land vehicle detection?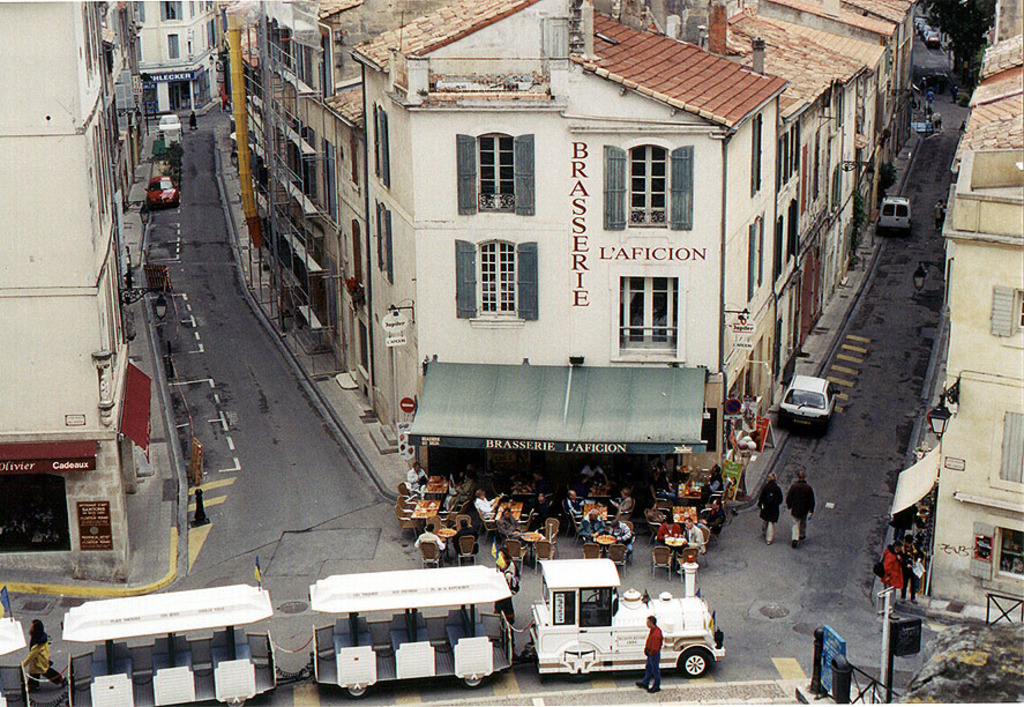
(x1=777, y1=371, x2=842, y2=439)
